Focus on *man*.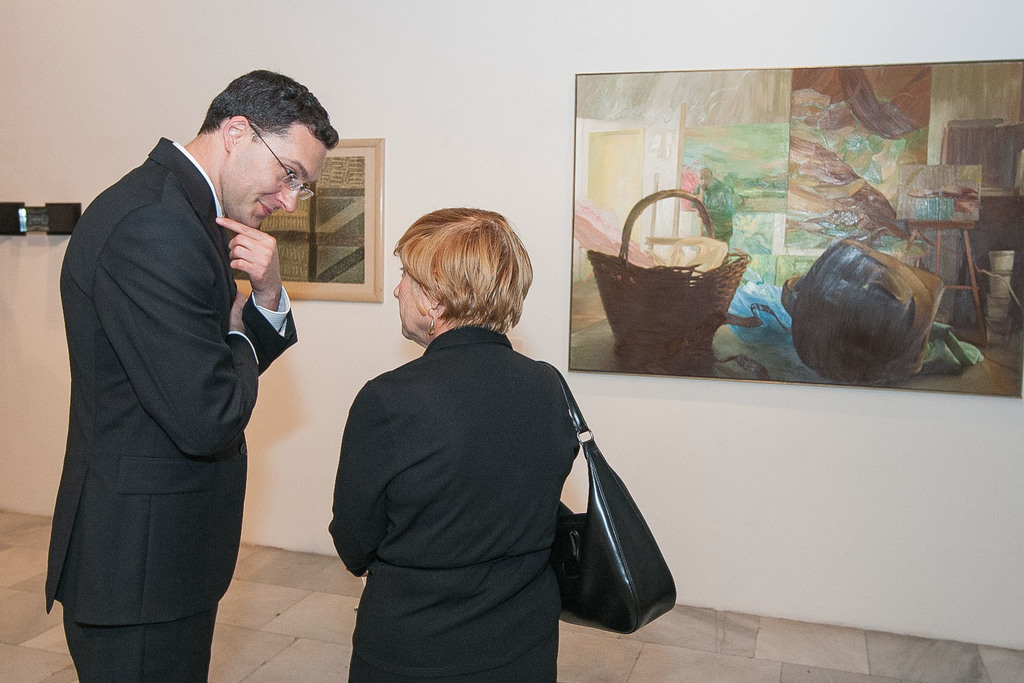
Focused at [x1=49, y1=70, x2=345, y2=682].
